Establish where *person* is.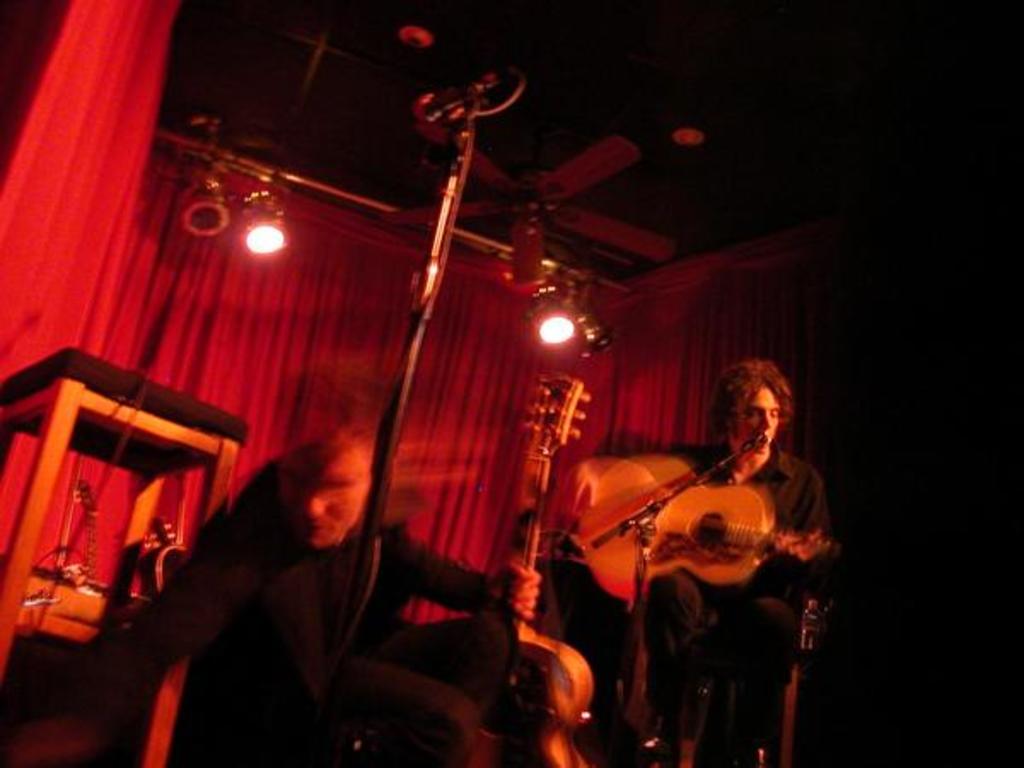
Established at 563, 345, 835, 712.
